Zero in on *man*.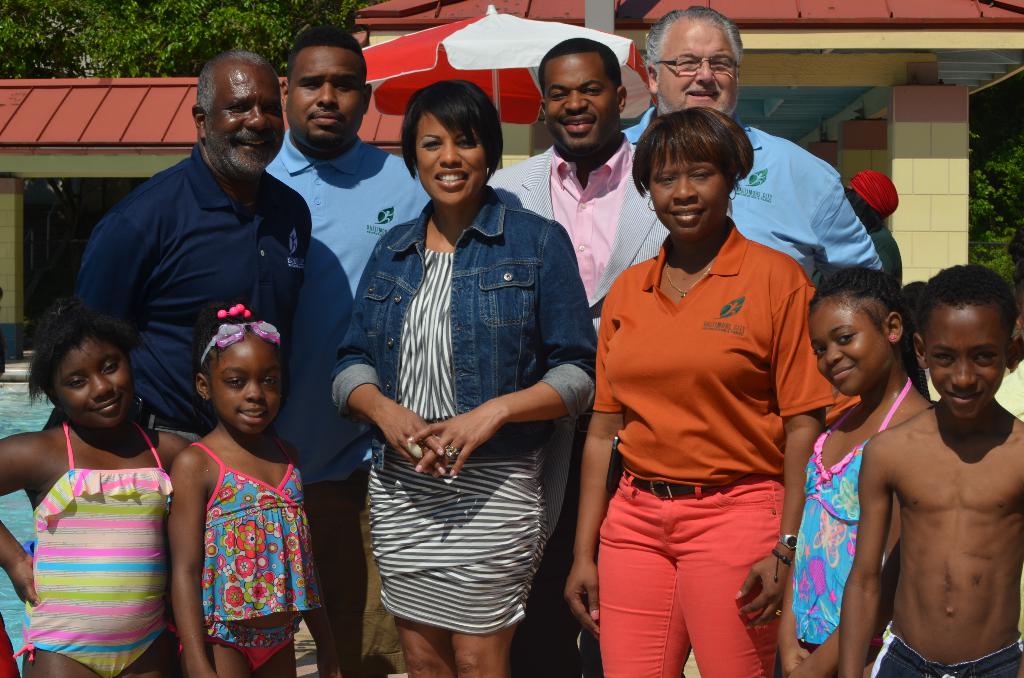
Zeroed in: box(271, 36, 430, 673).
